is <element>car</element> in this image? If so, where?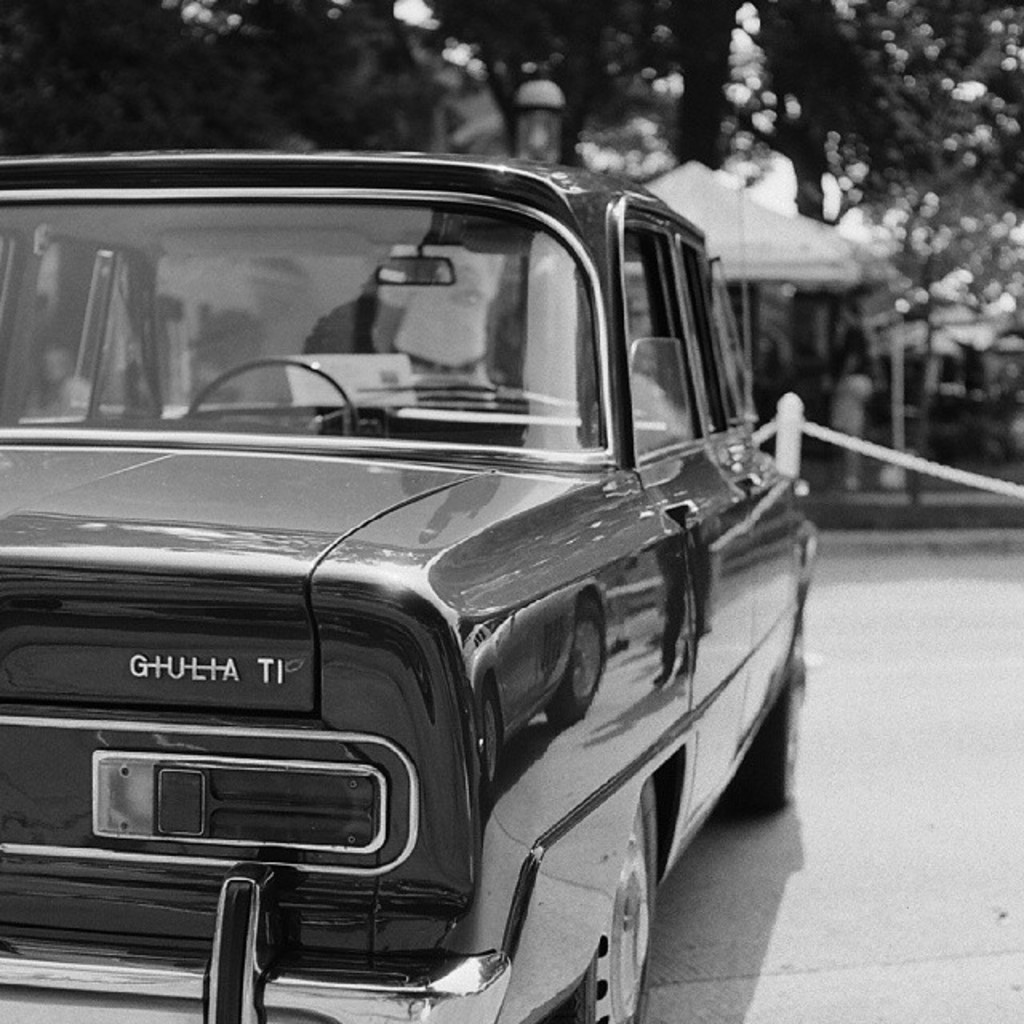
Yes, at bbox=(0, 138, 829, 1022).
